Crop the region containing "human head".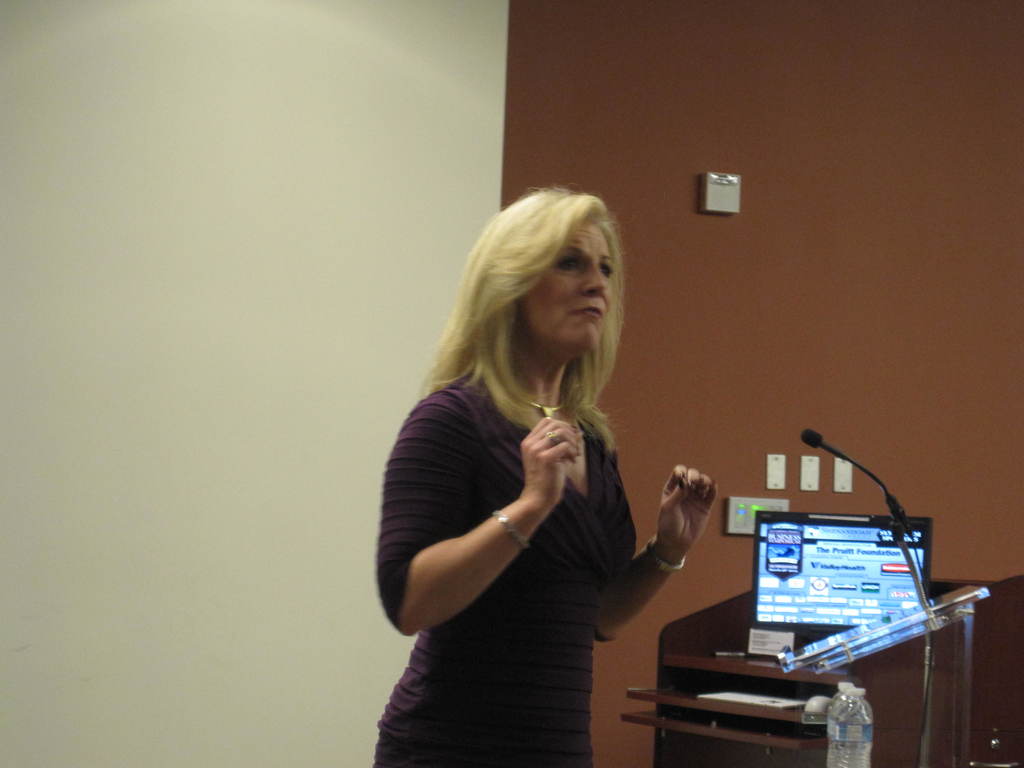
Crop region: 465 193 631 378.
